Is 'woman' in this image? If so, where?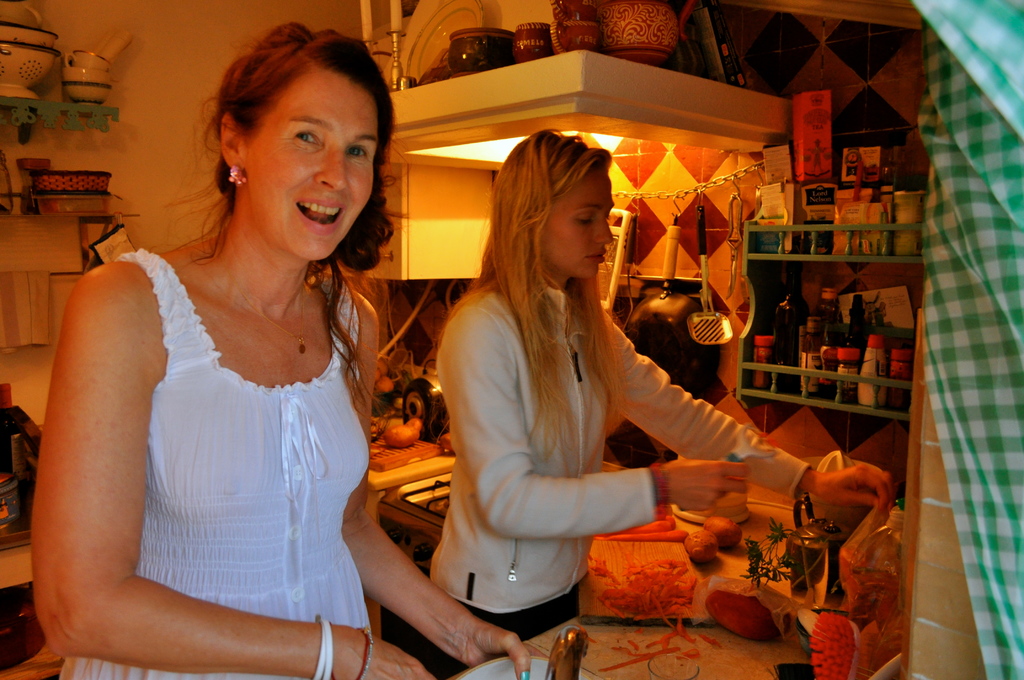
Yes, at box(435, 120, 892, 679).
